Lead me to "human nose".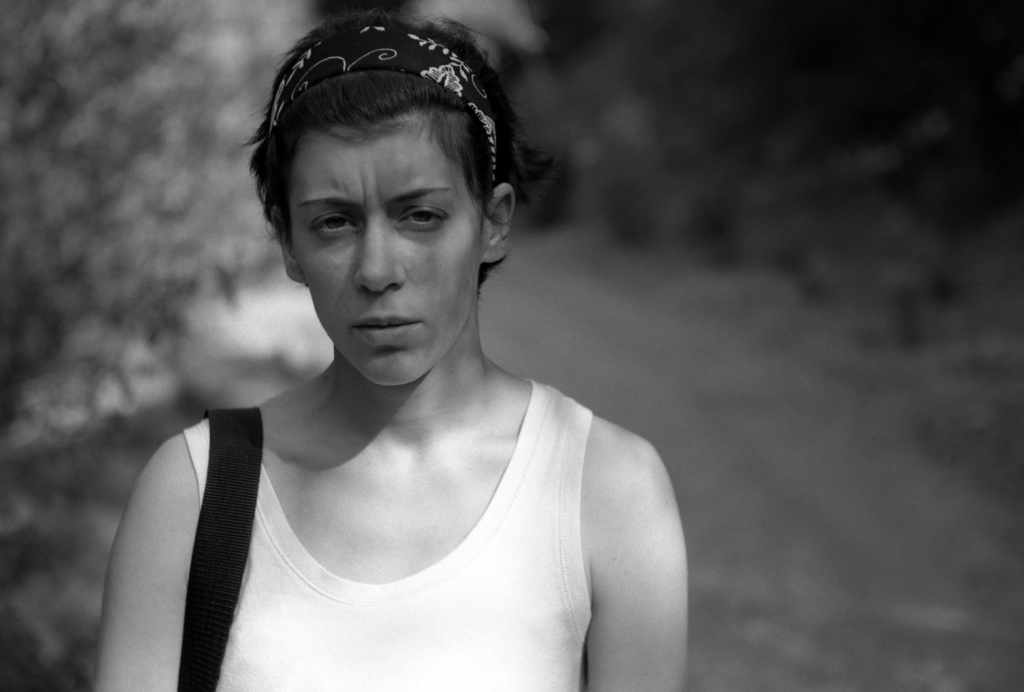
Lead to 351 209 408 294.
